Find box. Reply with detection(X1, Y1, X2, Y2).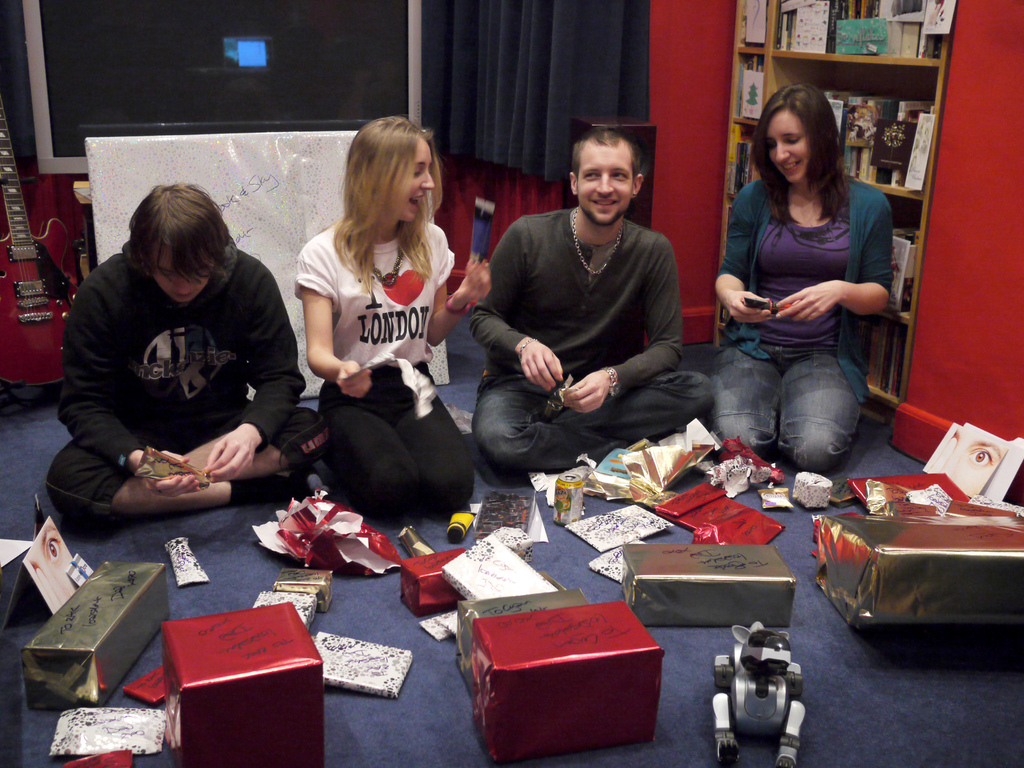
detection(28, 552, 173, 708).
